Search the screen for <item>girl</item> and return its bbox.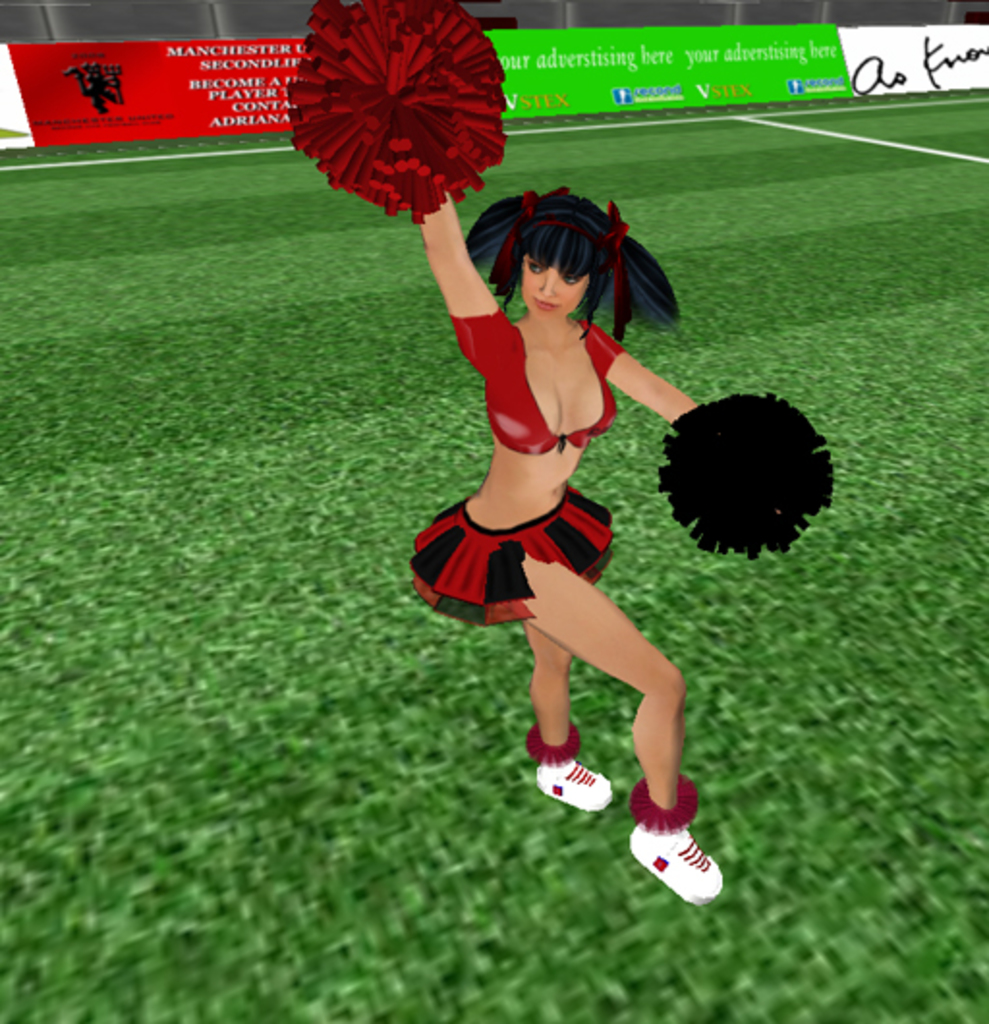
Found: pyautogui.locateOnScreen(286, 0, 838, 898).
